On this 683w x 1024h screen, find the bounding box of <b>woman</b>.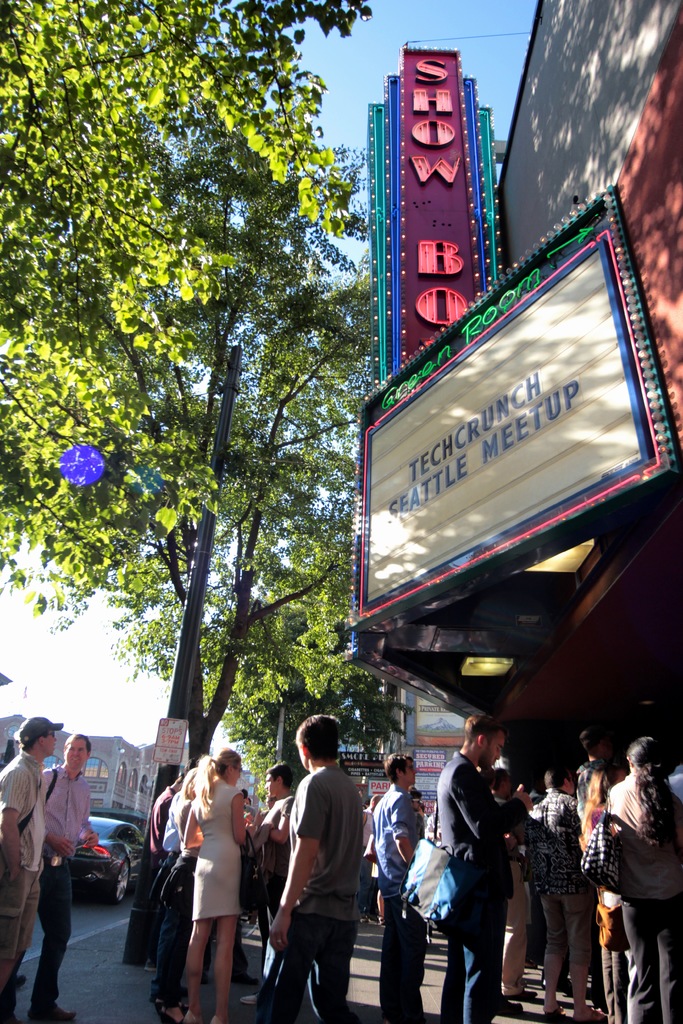
Bounding box: <region>598, 732, 682, 1023</region>.
